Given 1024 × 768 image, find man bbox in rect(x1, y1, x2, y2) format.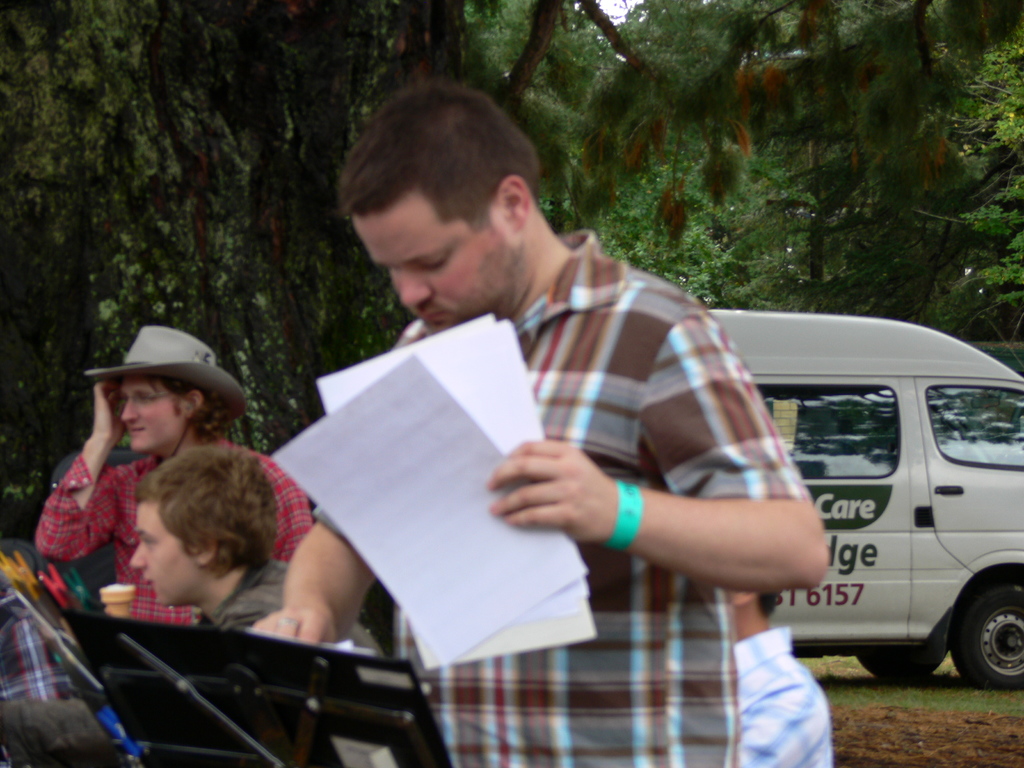
rect(721, 587, 831, 767).
